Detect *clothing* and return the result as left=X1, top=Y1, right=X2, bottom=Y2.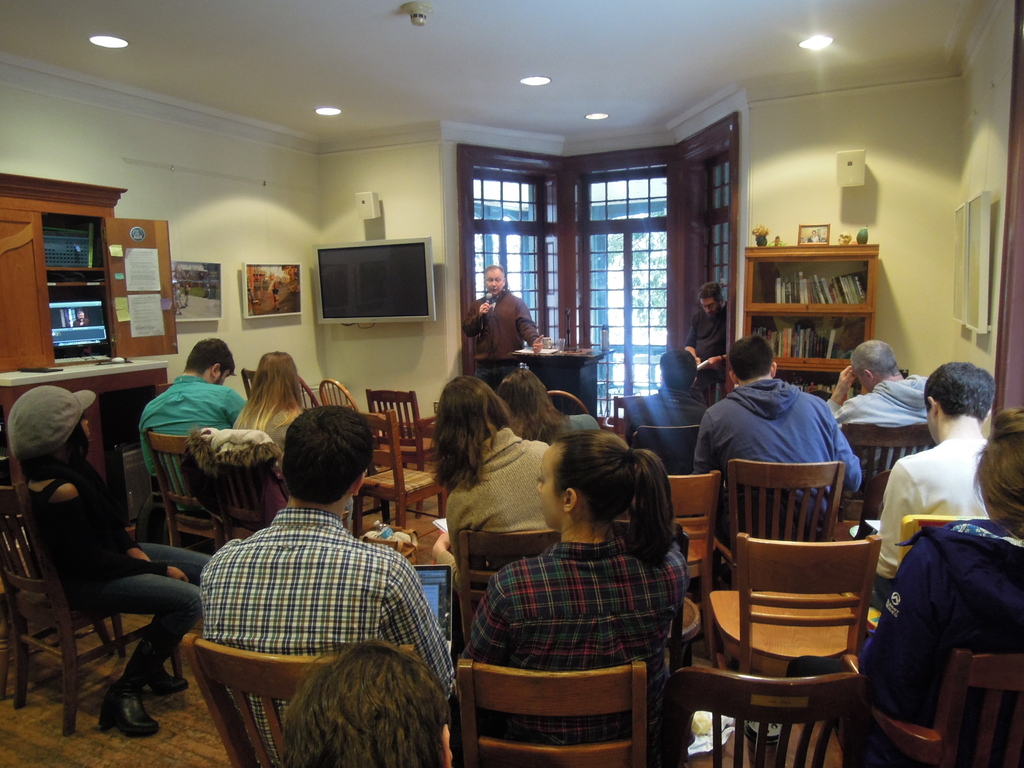
left=825, top=371, right=927, bottom=476.
